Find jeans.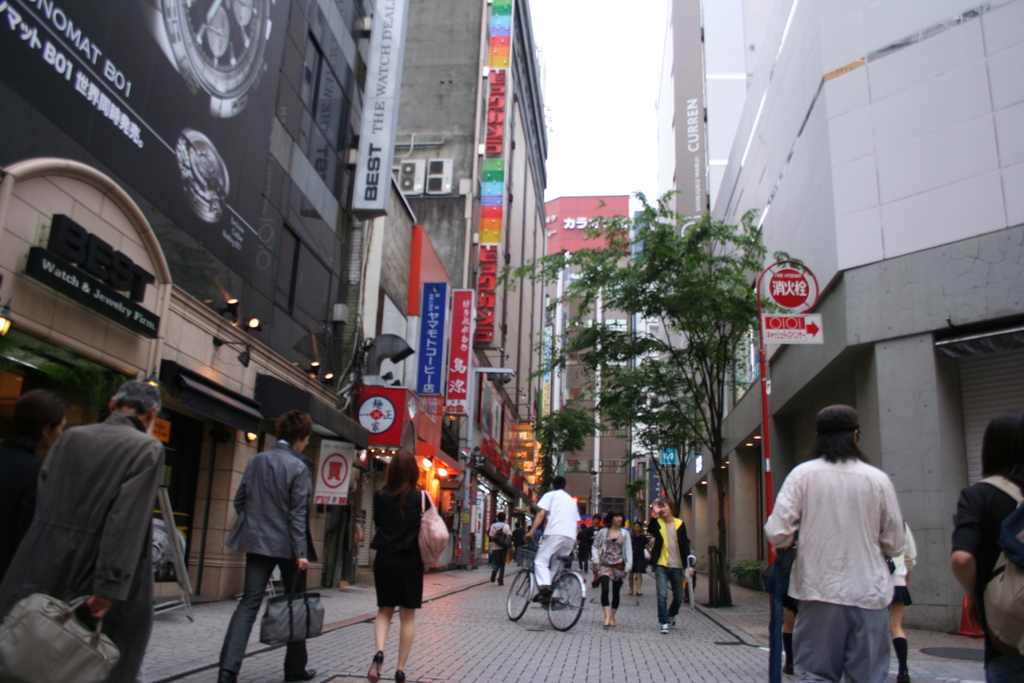
{"left": 790, "top": 598, "right": 895, "bottom": 682}.
